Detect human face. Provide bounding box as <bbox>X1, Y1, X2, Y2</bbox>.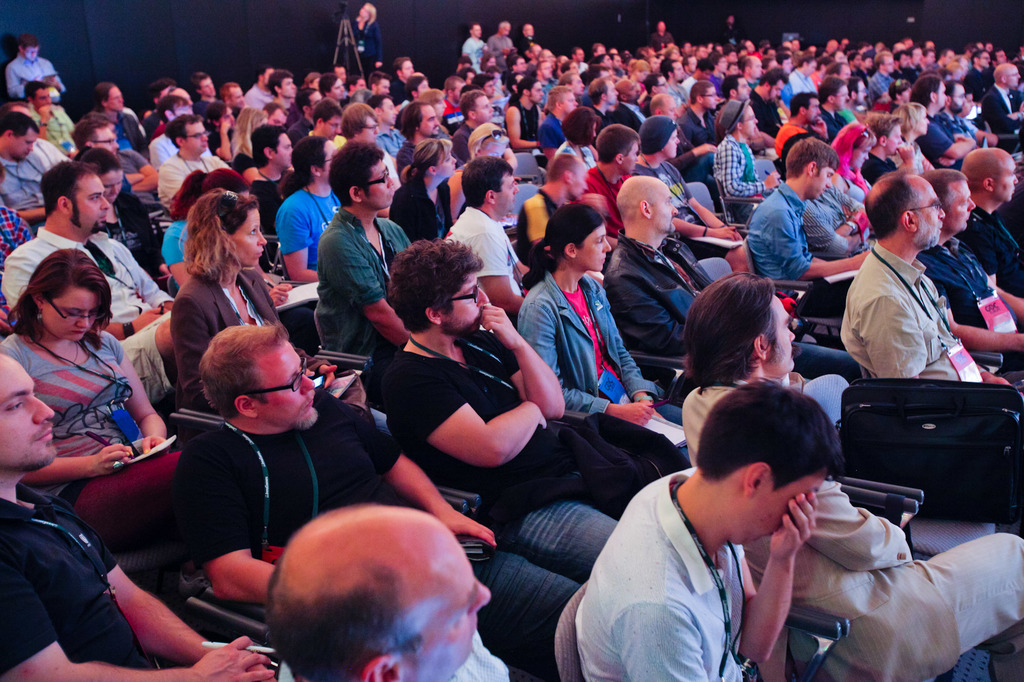
<bbox>666, 131, 680, 157</bbox>.
